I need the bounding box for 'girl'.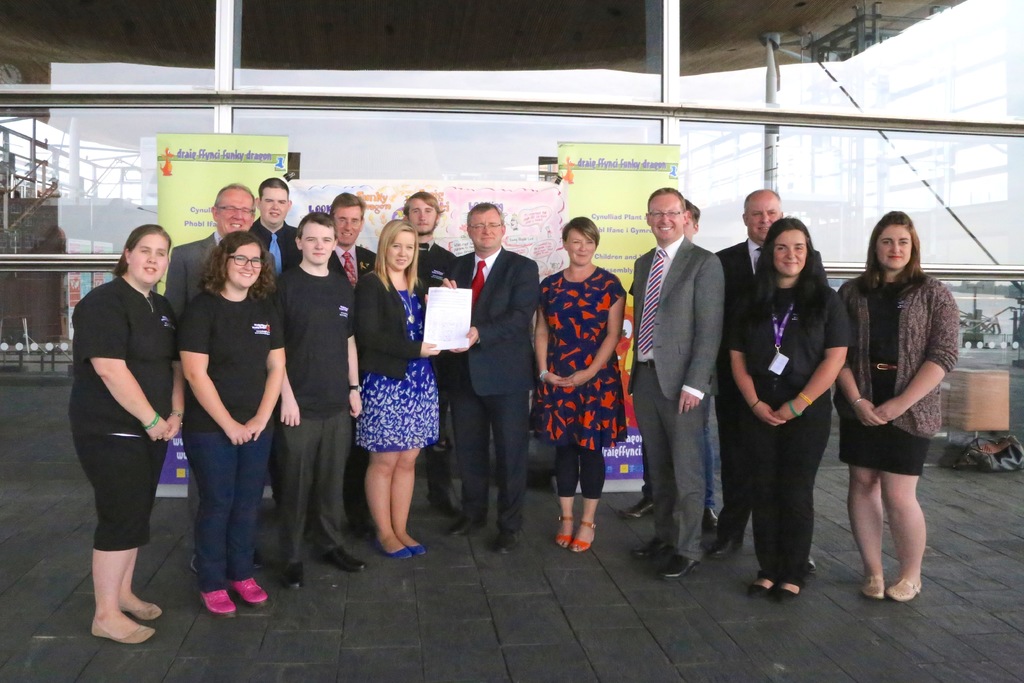
Here it is: (837,219,957,600).
